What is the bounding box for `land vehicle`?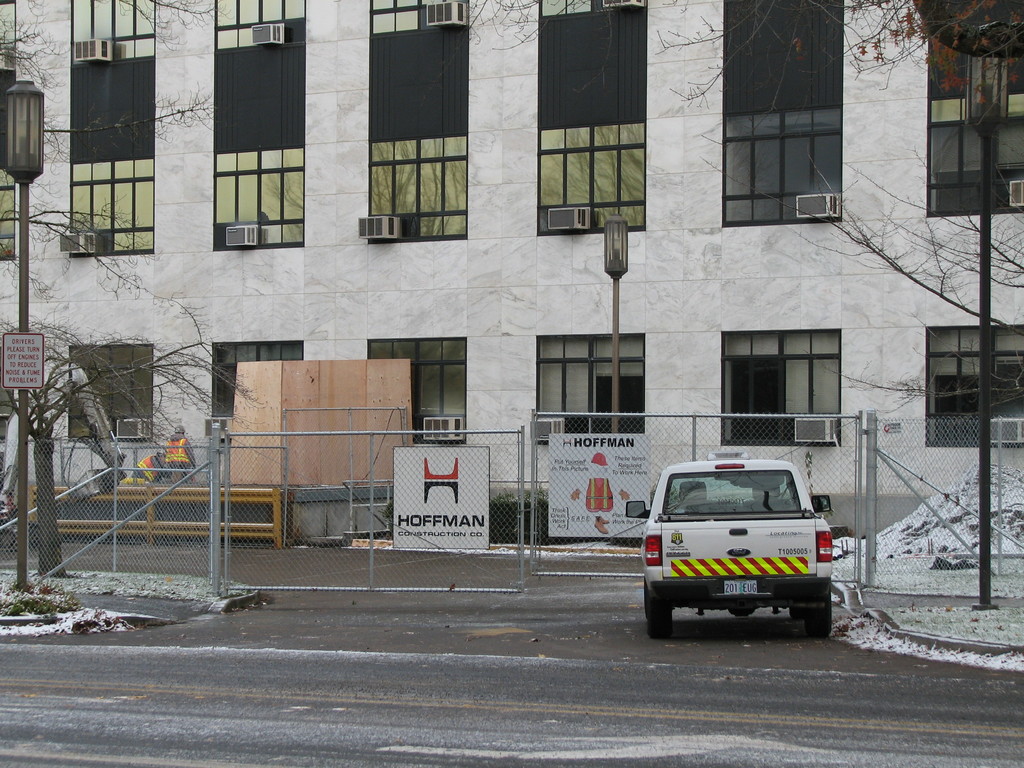
locate(634, 463, 855, 648).
